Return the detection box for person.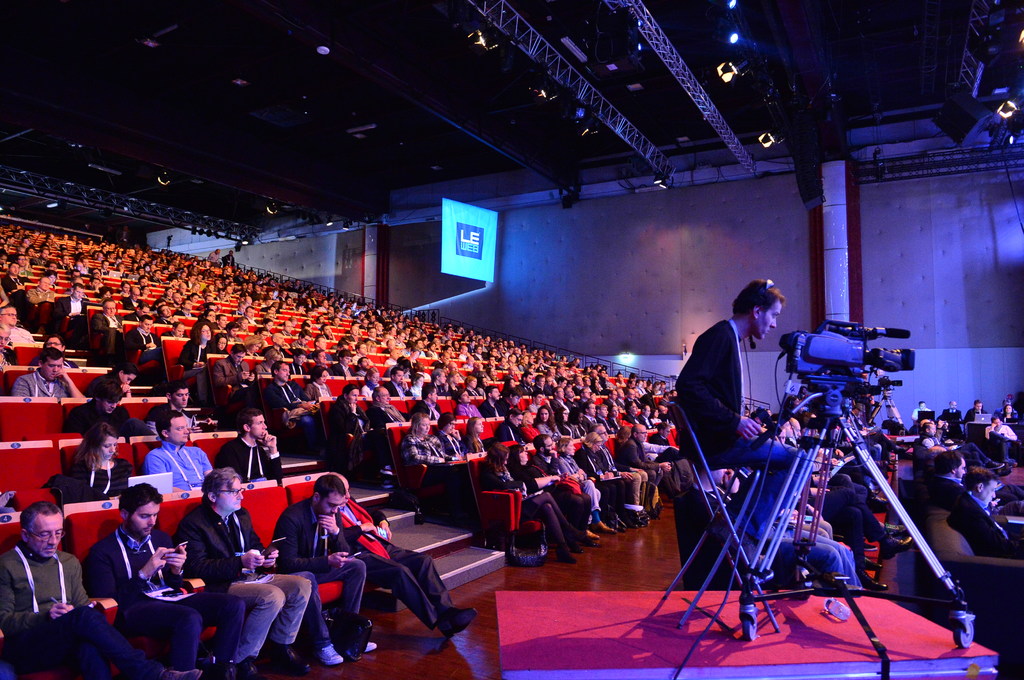
region(70, 484, 211, 679).
